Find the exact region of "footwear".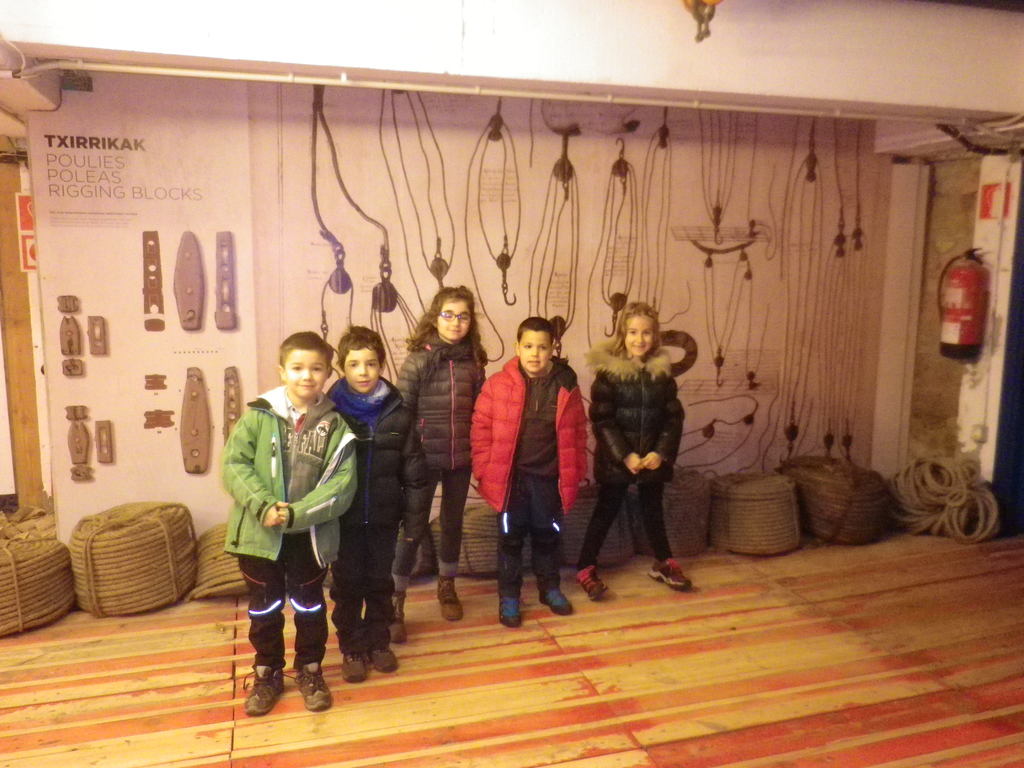
Exact region: pyautogui.locateOnScreen(383, 594, 407, 645).
